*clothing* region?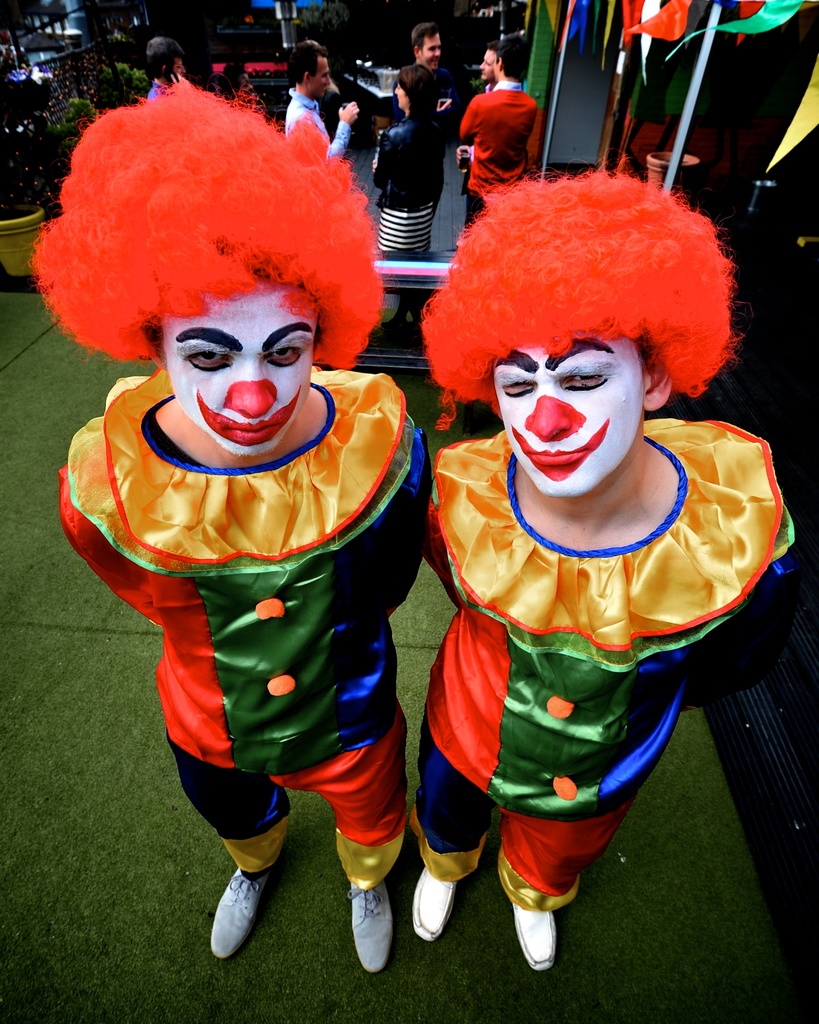
l=417, t=256, r=777, b=843
